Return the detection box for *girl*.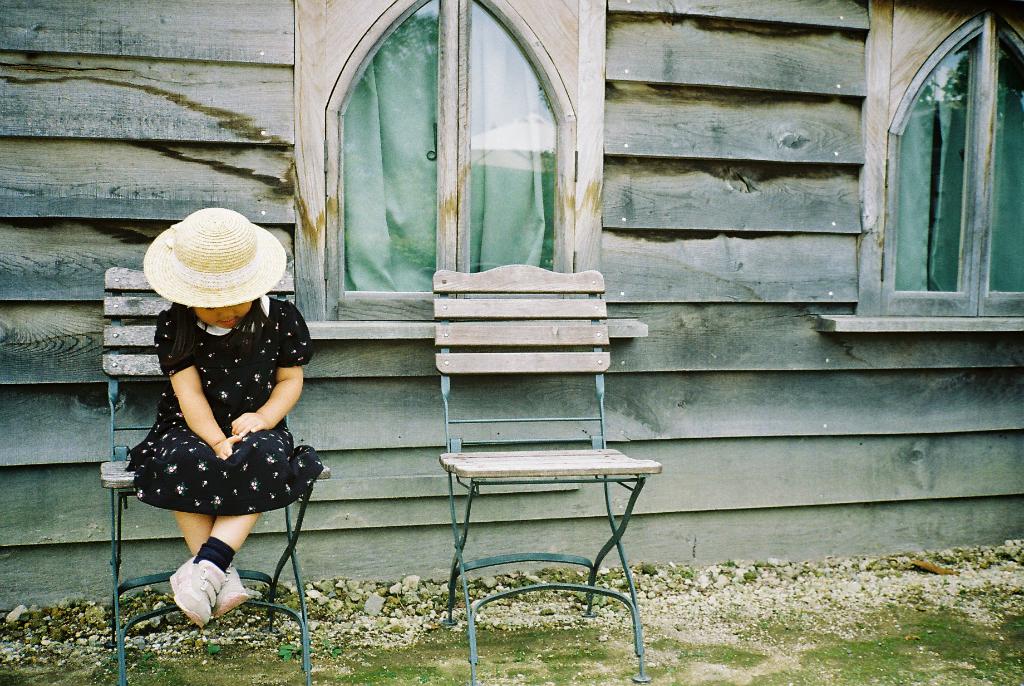
l=124, t=207, r=324, b=626.
